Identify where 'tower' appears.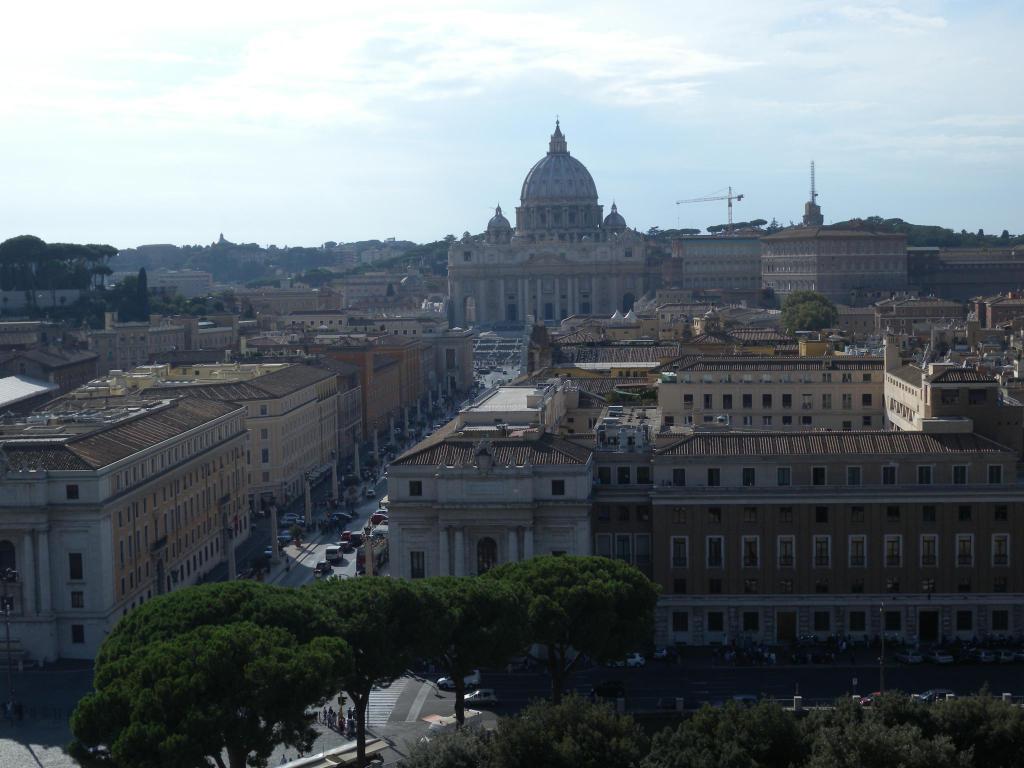
Appears at rect(440, 118, 642, 324).
